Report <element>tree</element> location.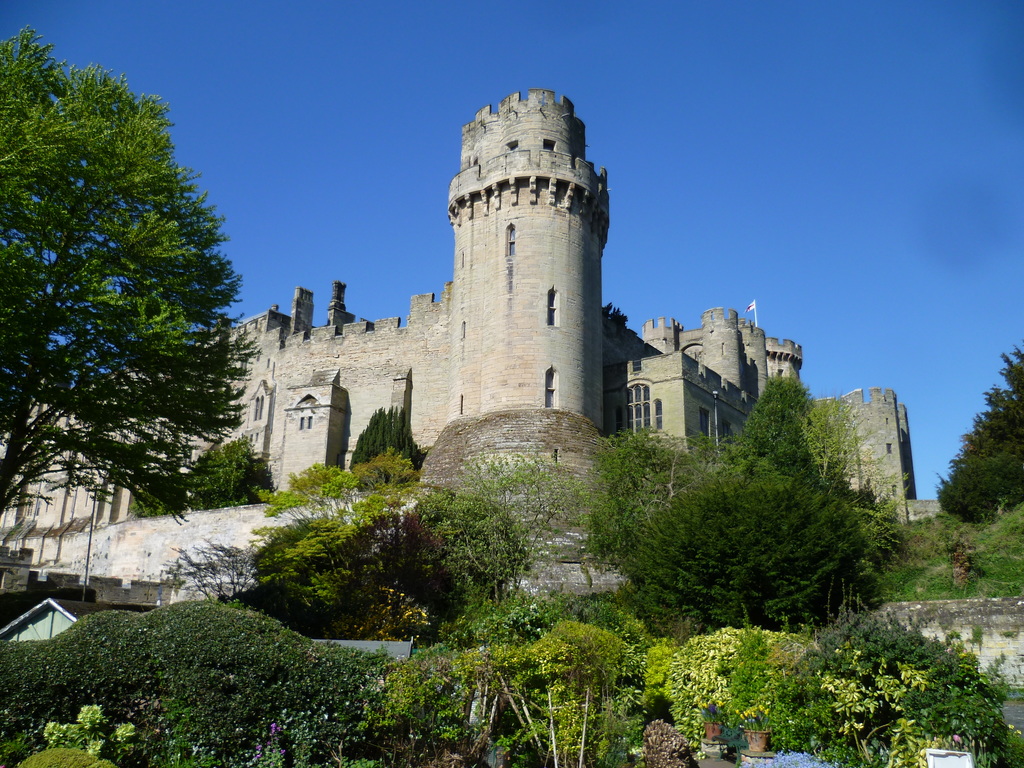
Report: 935,344,1023,526.
